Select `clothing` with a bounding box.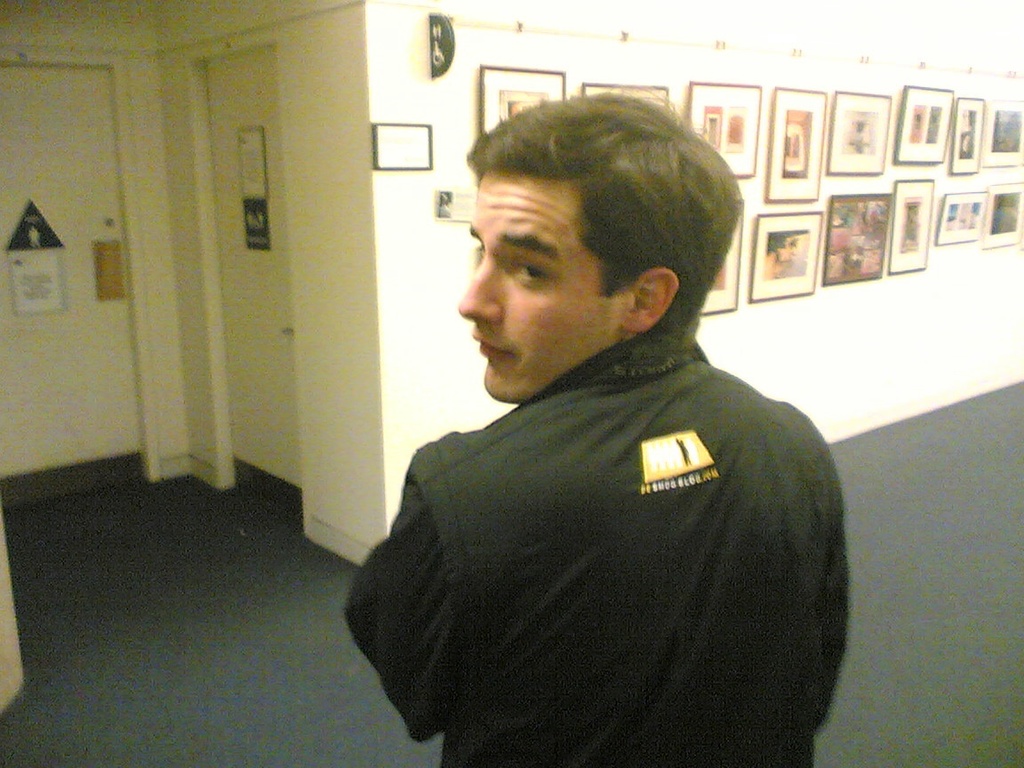
region(343, 329, 848, 767).
